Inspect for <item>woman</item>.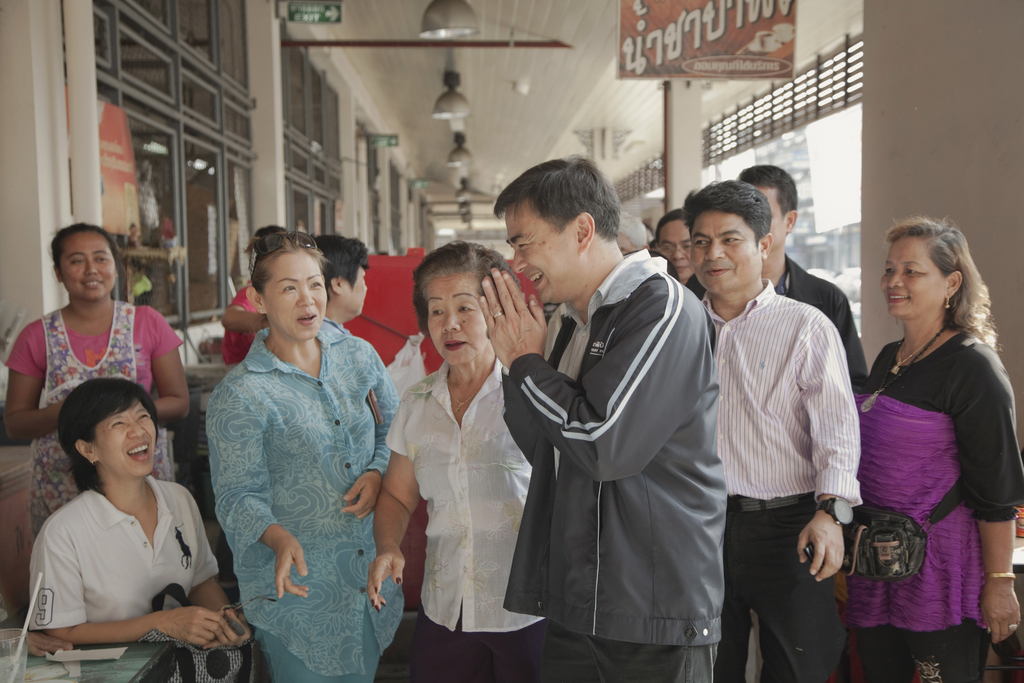
Inspection: box=[191, 211, 401, 682].
